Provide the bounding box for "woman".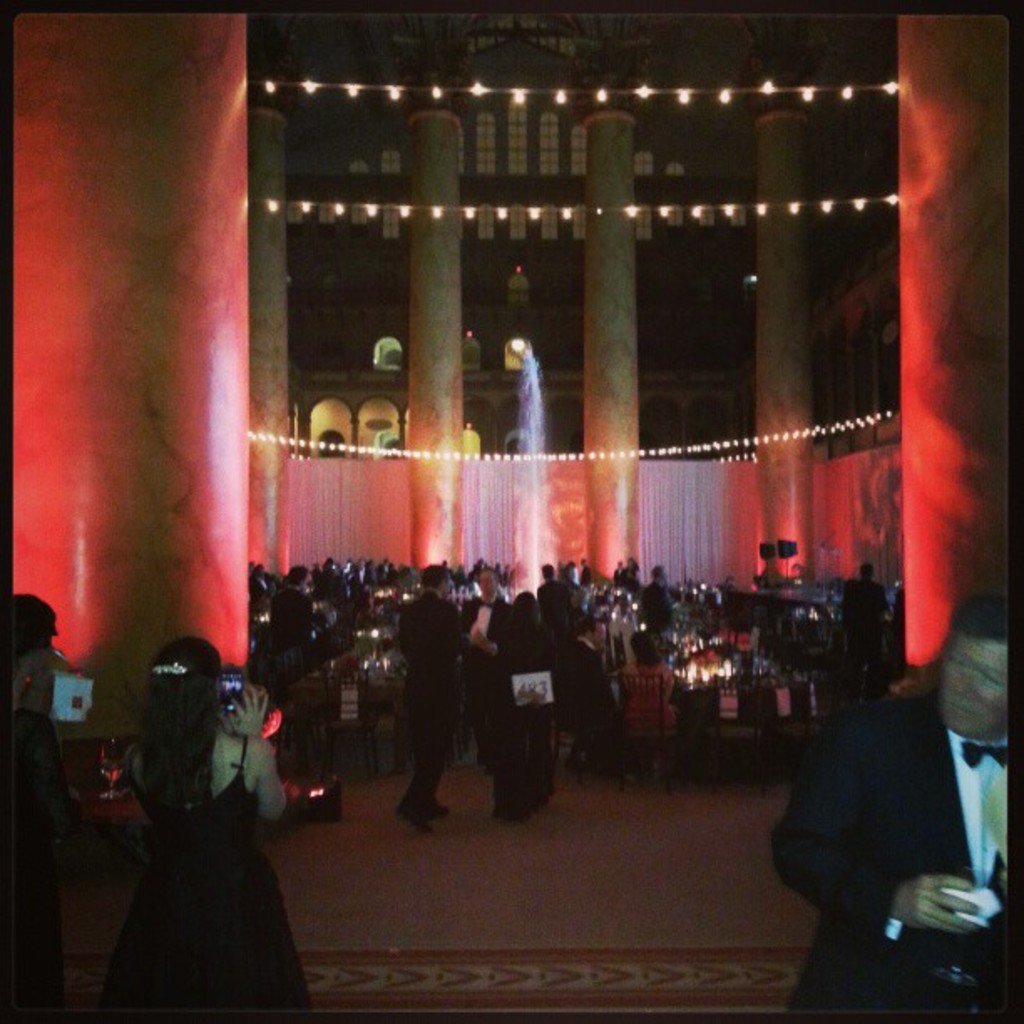
[left=104, top=629, right=286, bottom=955].
